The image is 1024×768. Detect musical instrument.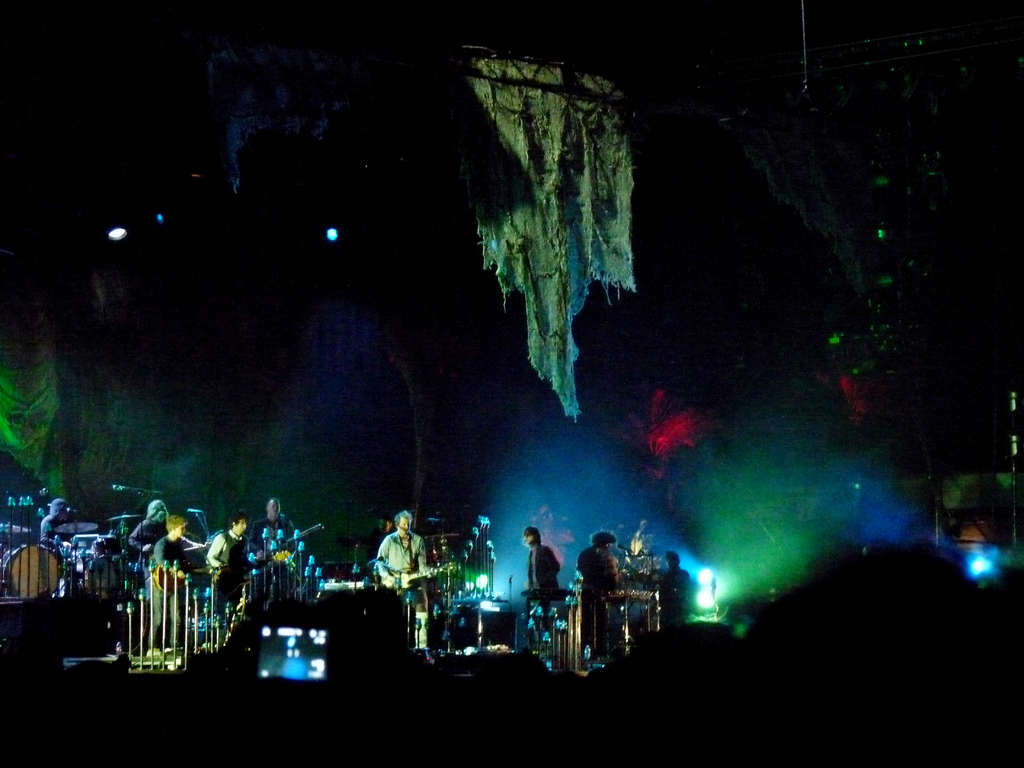
Detection: <bbox>384, 564, 455, 595</bbox>.
